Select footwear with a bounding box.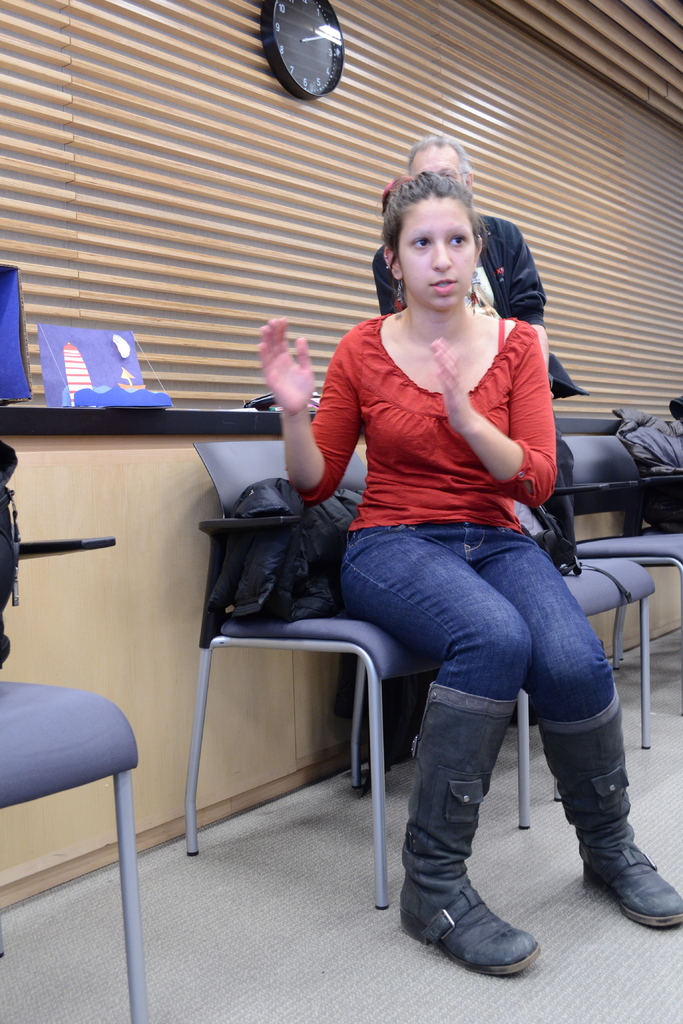
[400,755,548,984].
